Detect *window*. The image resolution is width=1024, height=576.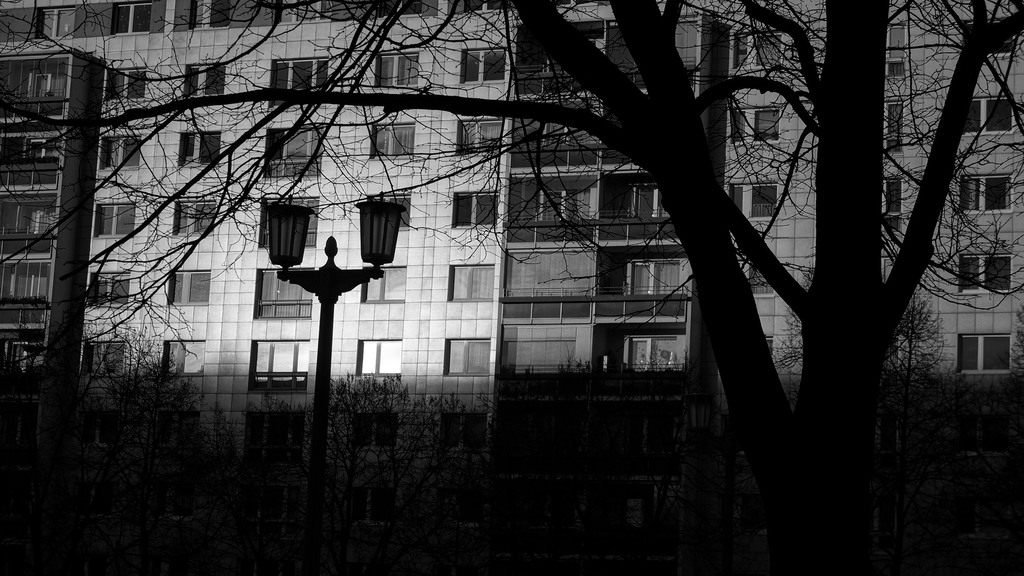
192:1:227:30.
